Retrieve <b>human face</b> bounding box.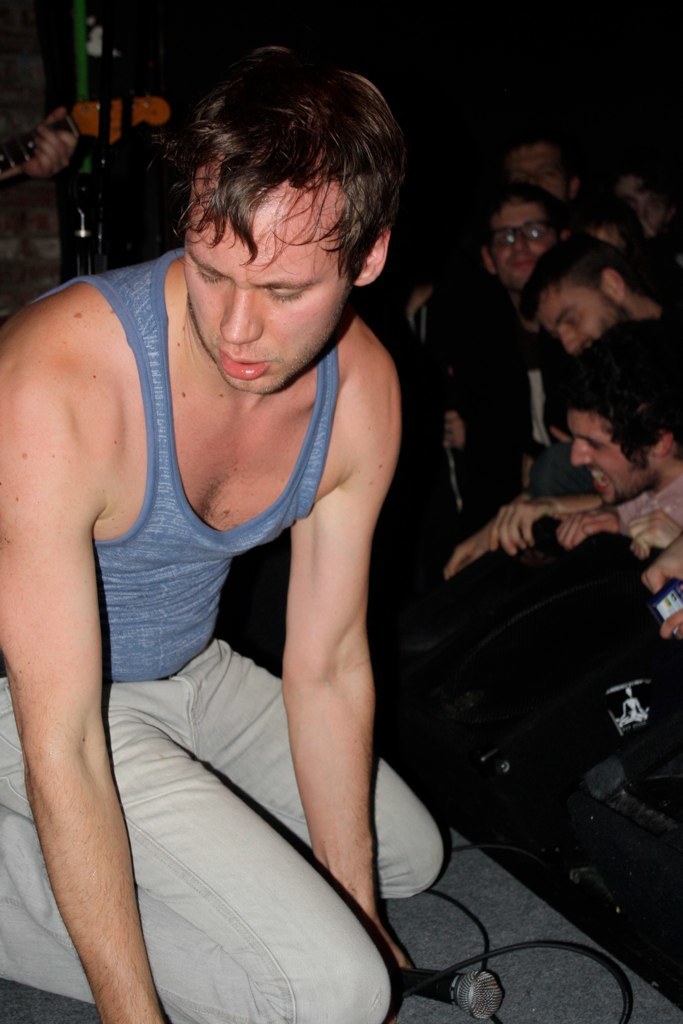
Bounding box: rect(564, 402, 647, 500).
